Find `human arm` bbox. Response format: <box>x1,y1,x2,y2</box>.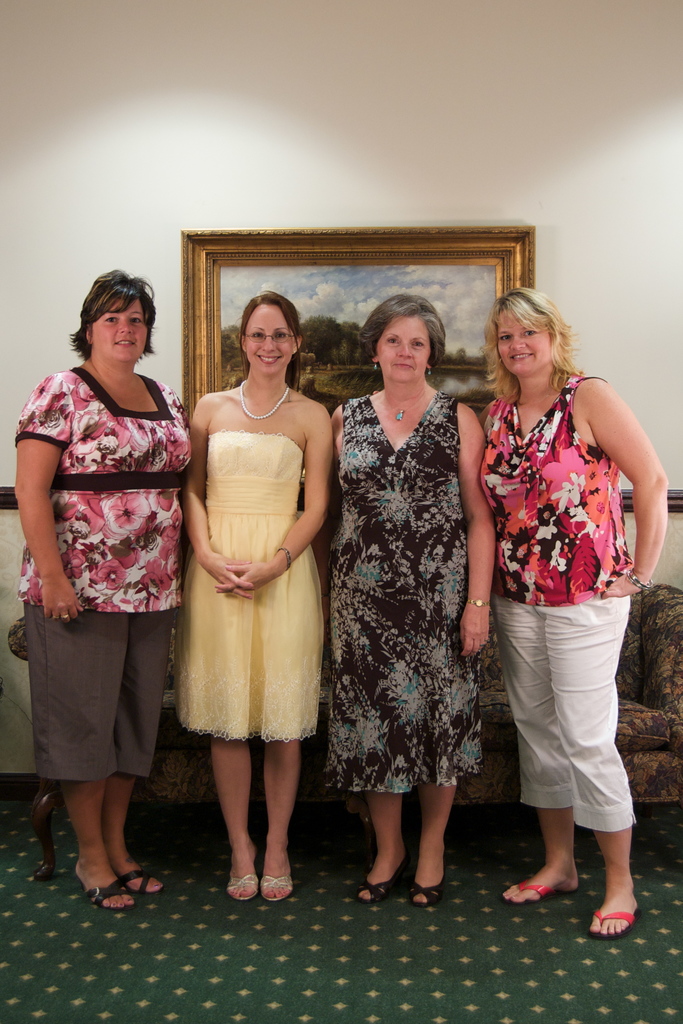
<box>597,378,672,594</box>.
